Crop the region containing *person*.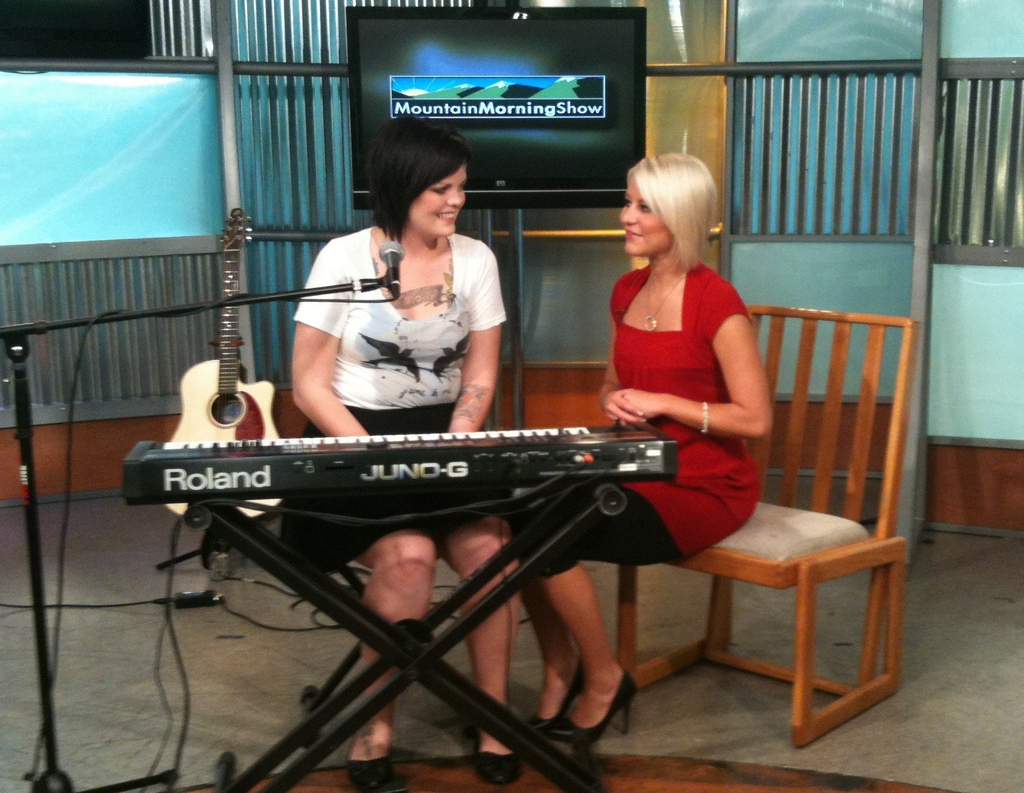
Crop region: <box>522,149,775,747</box>.
